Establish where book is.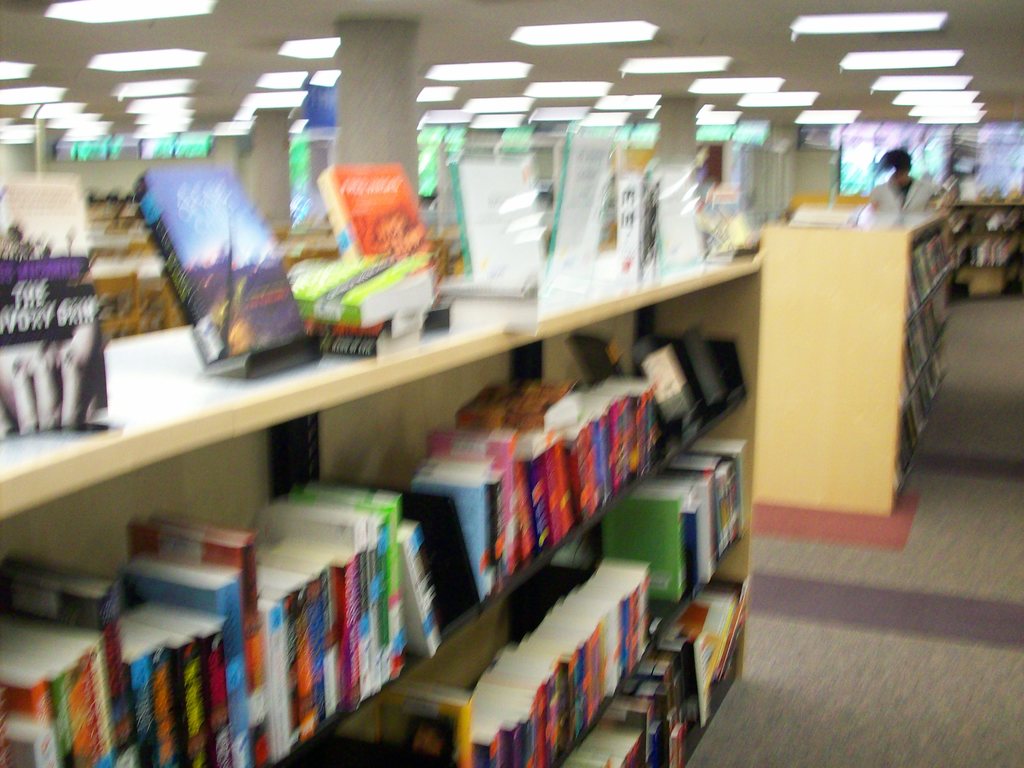
Established at <bbox>127, 169, 313, 377</bbox>.
